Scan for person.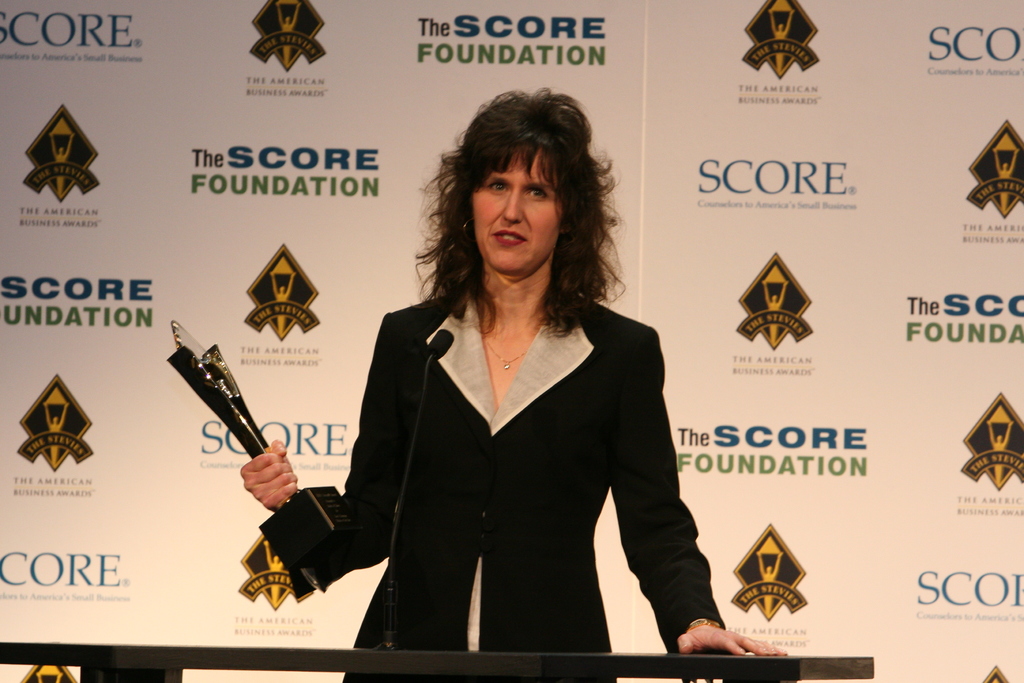
Scan result: 230:92:815:682.
